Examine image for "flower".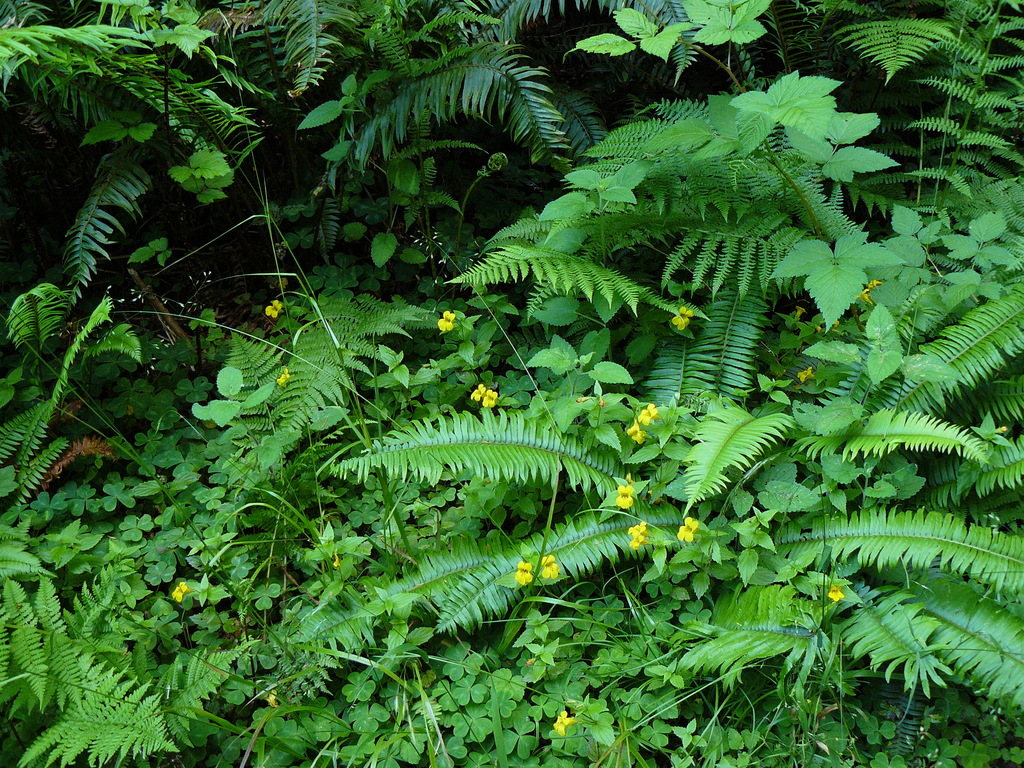
Examination result: Rect(826, 586, 840, 598).
